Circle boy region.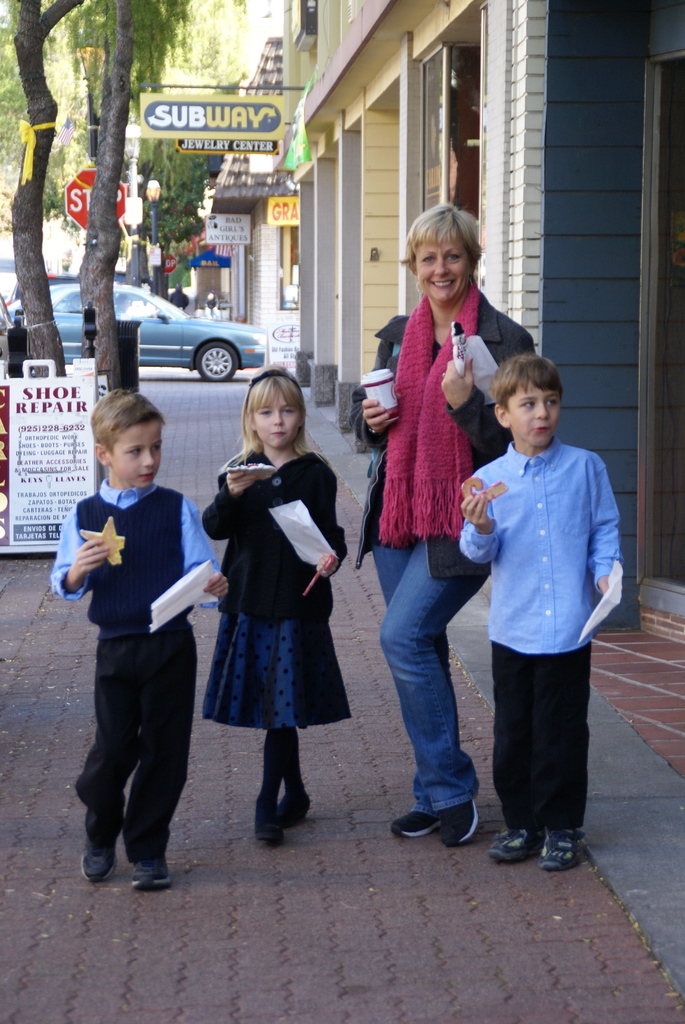
Region: [x1=460, y1=351, x2=626, y2=864].
